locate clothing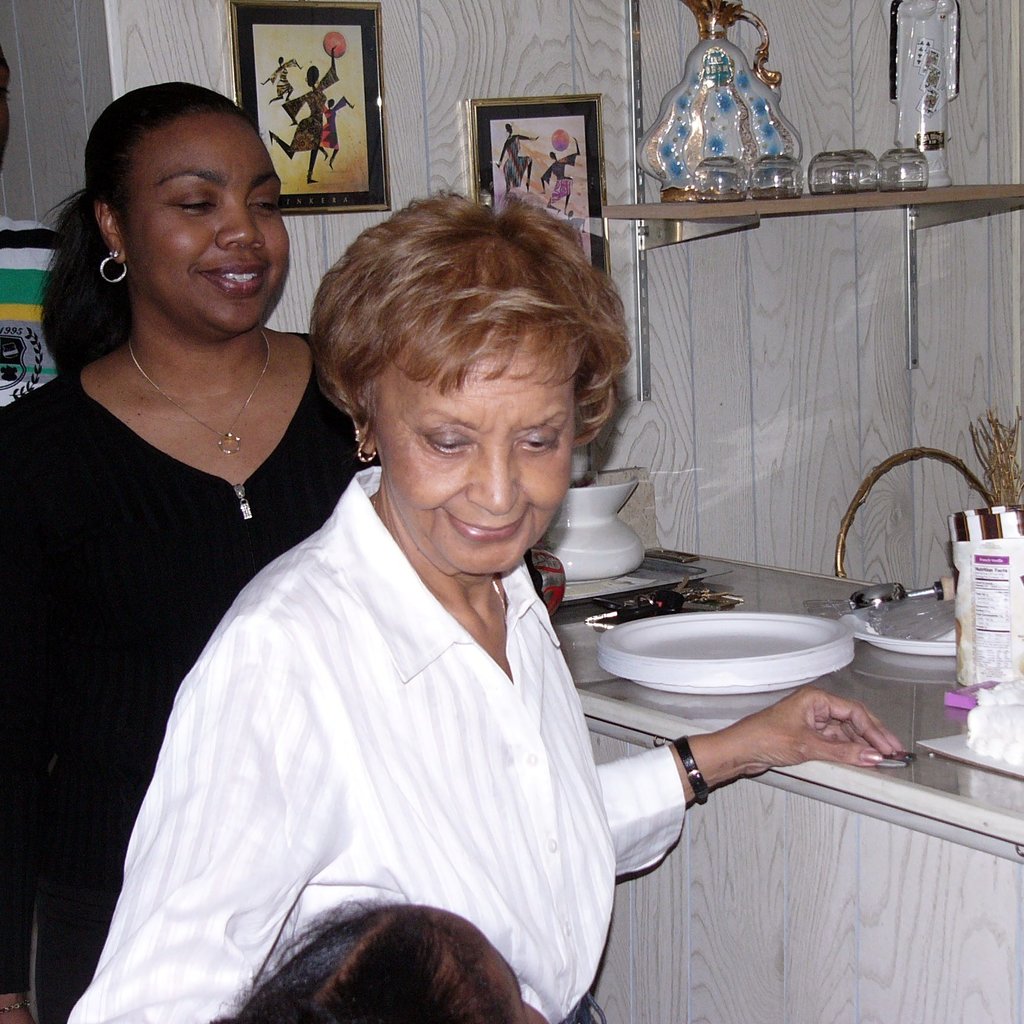
<box>0,365,376,1023</box>
